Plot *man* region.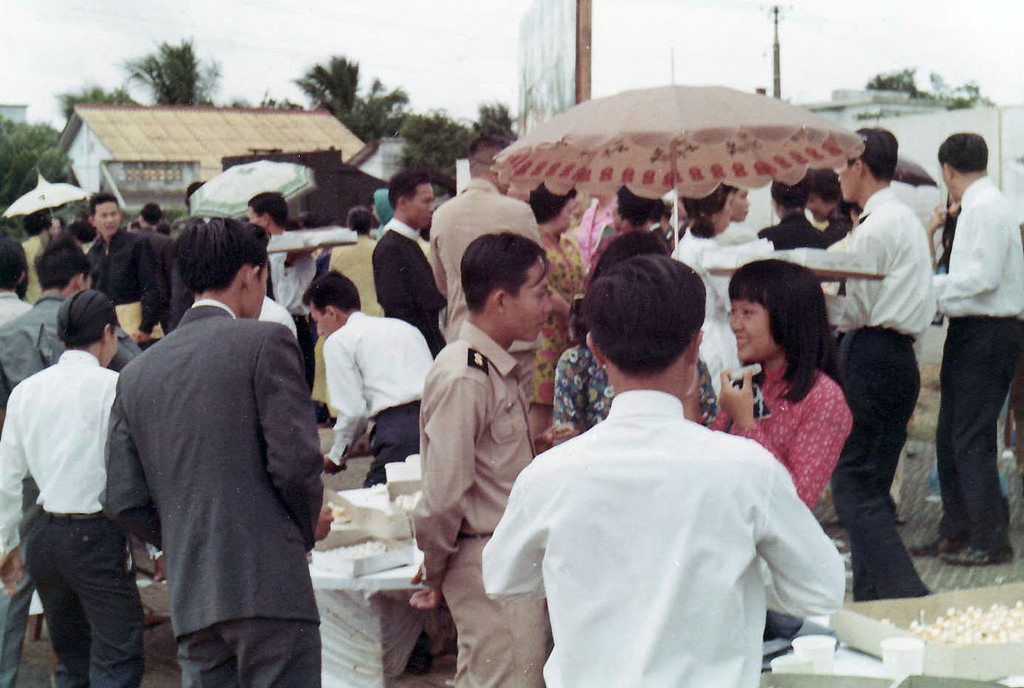
Plotted at (370,172,448,359).
